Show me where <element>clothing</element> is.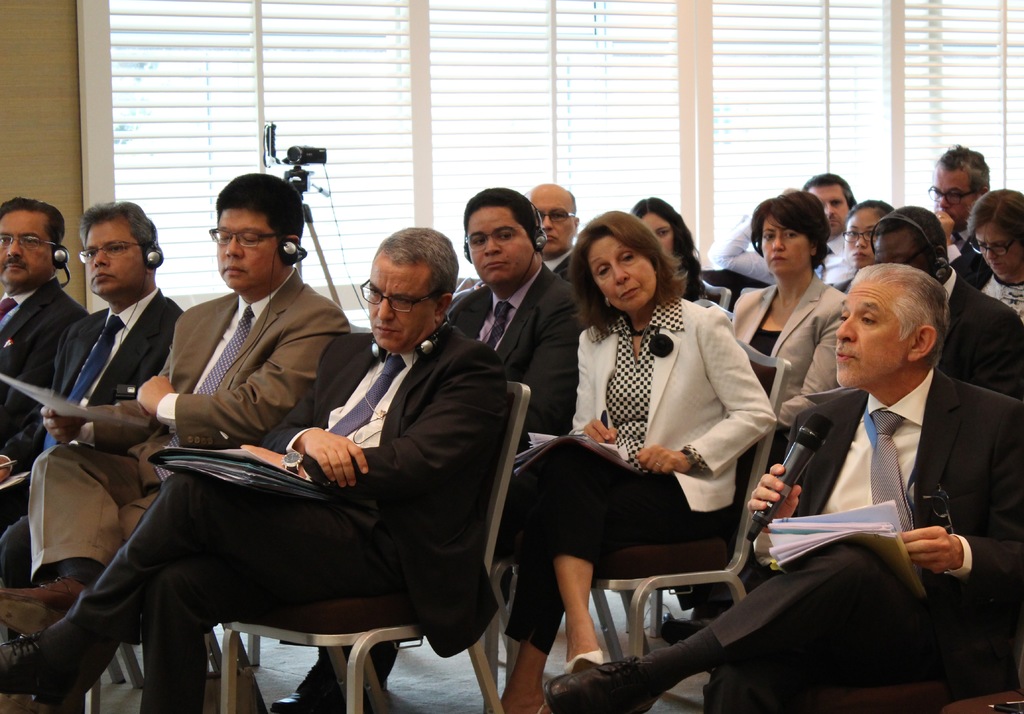
<element>clothing</element> is at (697, 354, 1023, 713).
